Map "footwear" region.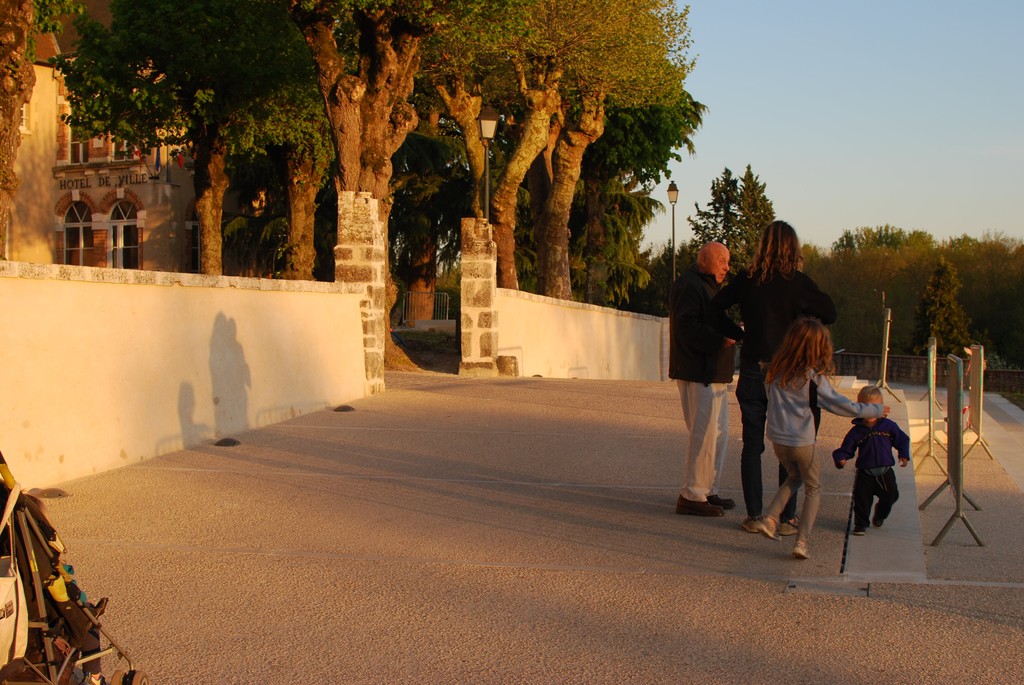
Mapped to [x1=789, y1=540, x2=817, y2=563].
